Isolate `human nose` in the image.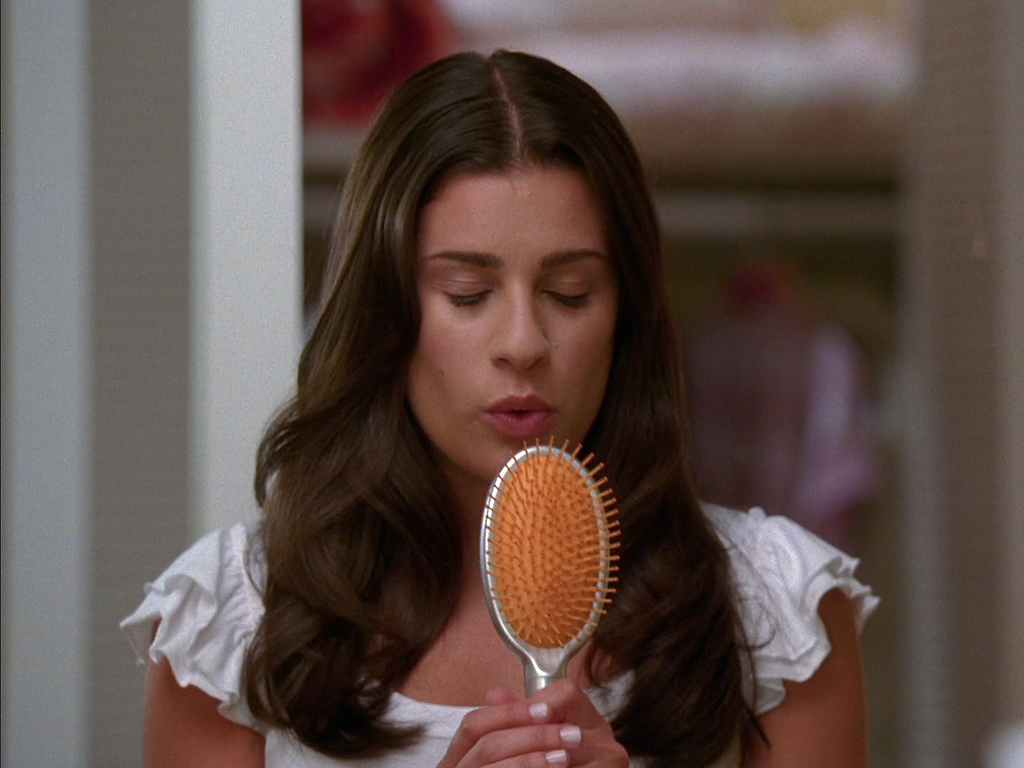
Isolated region: pyautogui.locateOnScreen(488, 284, 551, 374).
